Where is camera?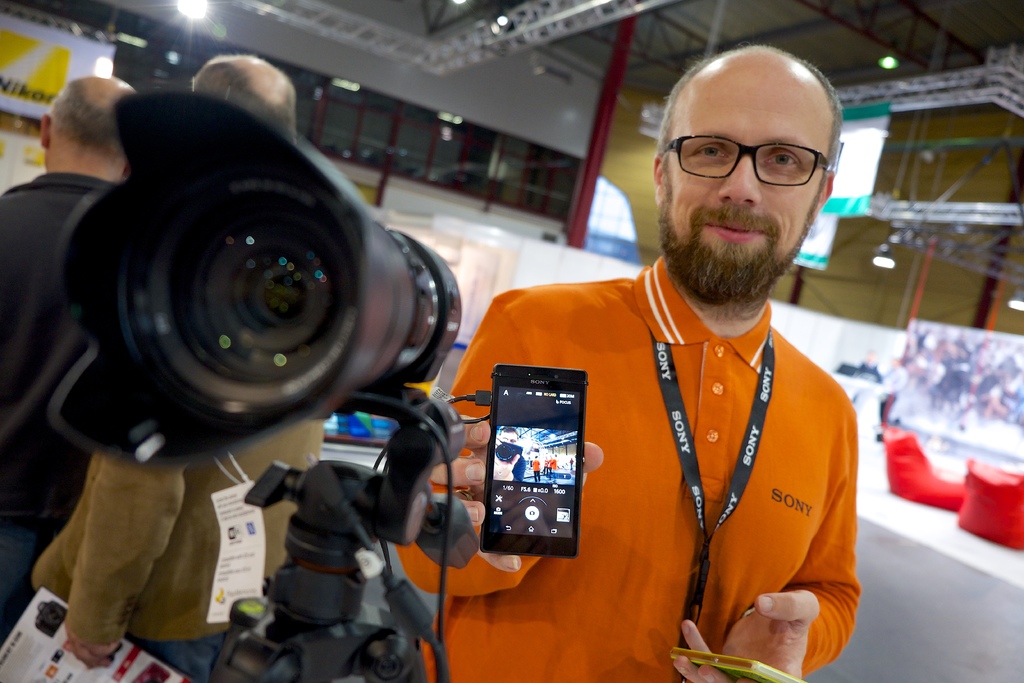
<bbox>54, 83, 461, 463</bbox>.
